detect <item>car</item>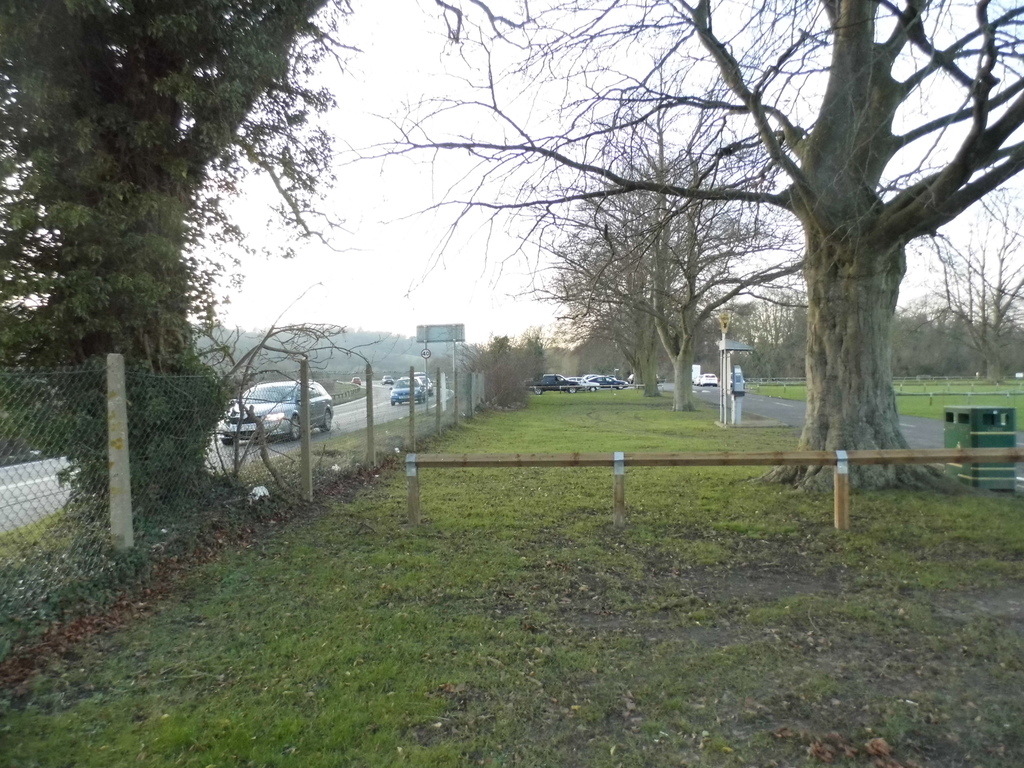
left=216, top=378, right=336, bottom=447
